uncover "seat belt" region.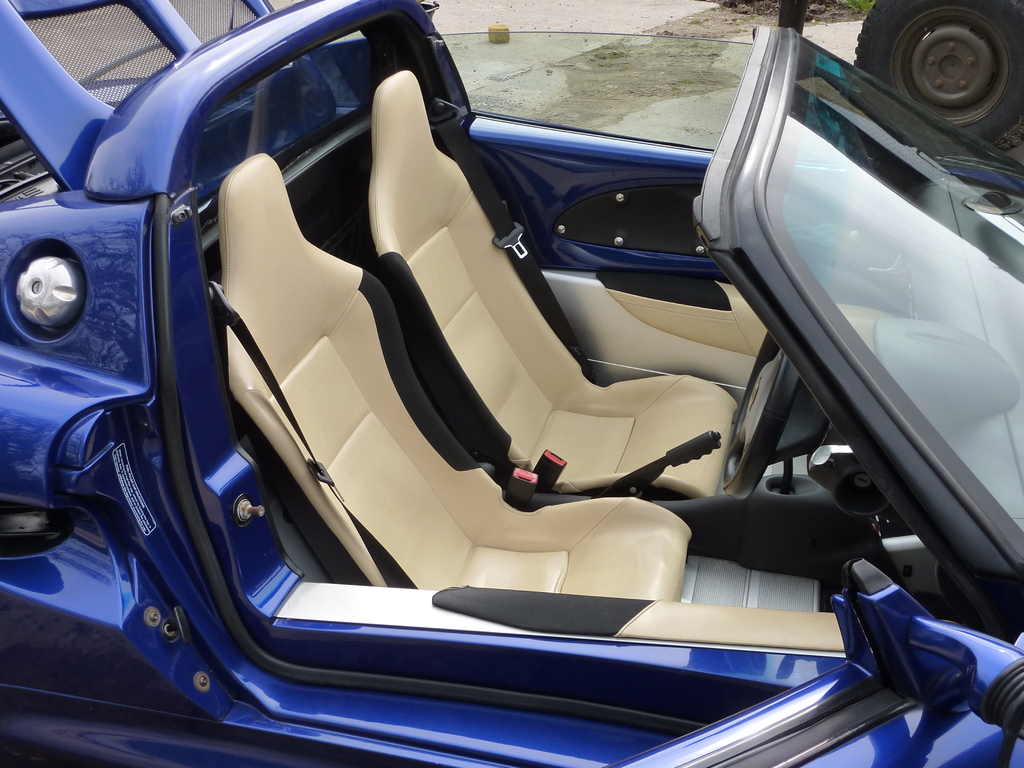
Uncovered: select_region(424, 108, 598, 385).
